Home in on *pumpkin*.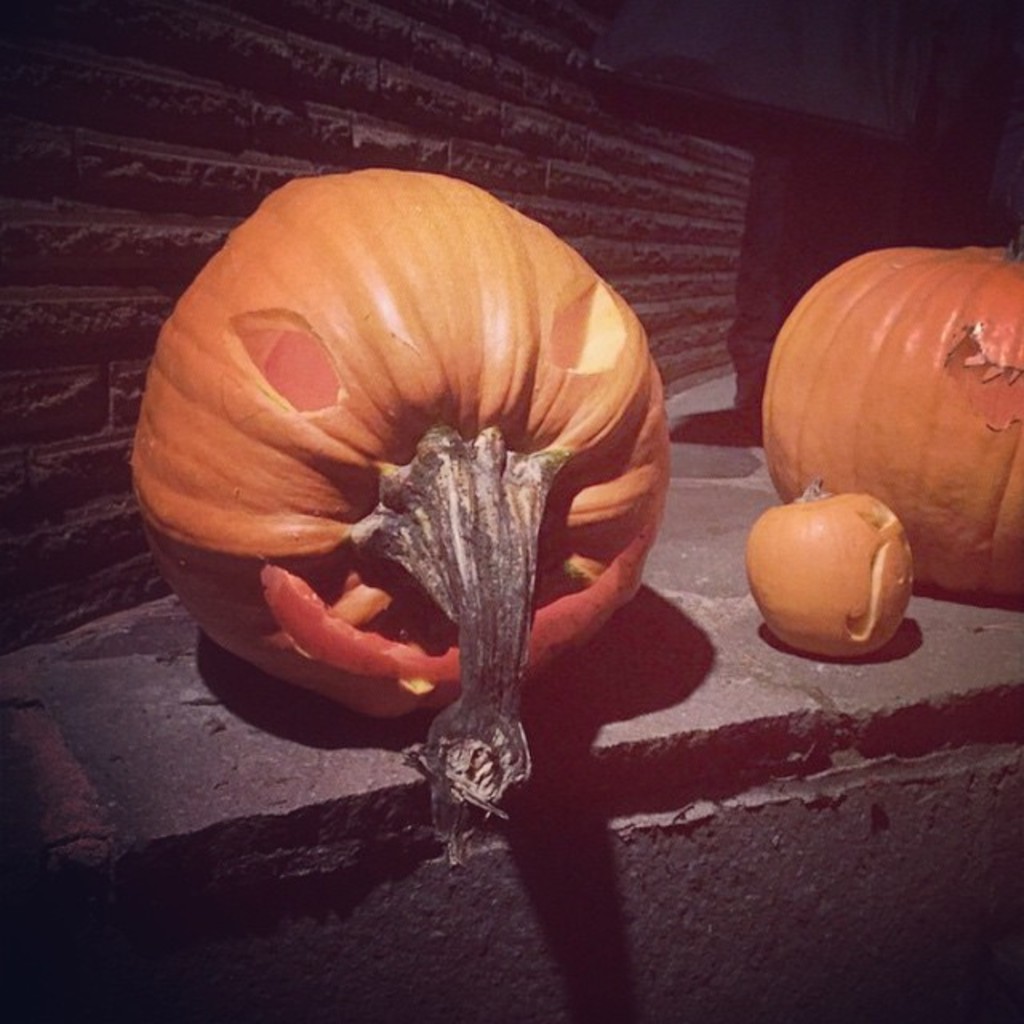
Homed in at 744:474:909:658.
